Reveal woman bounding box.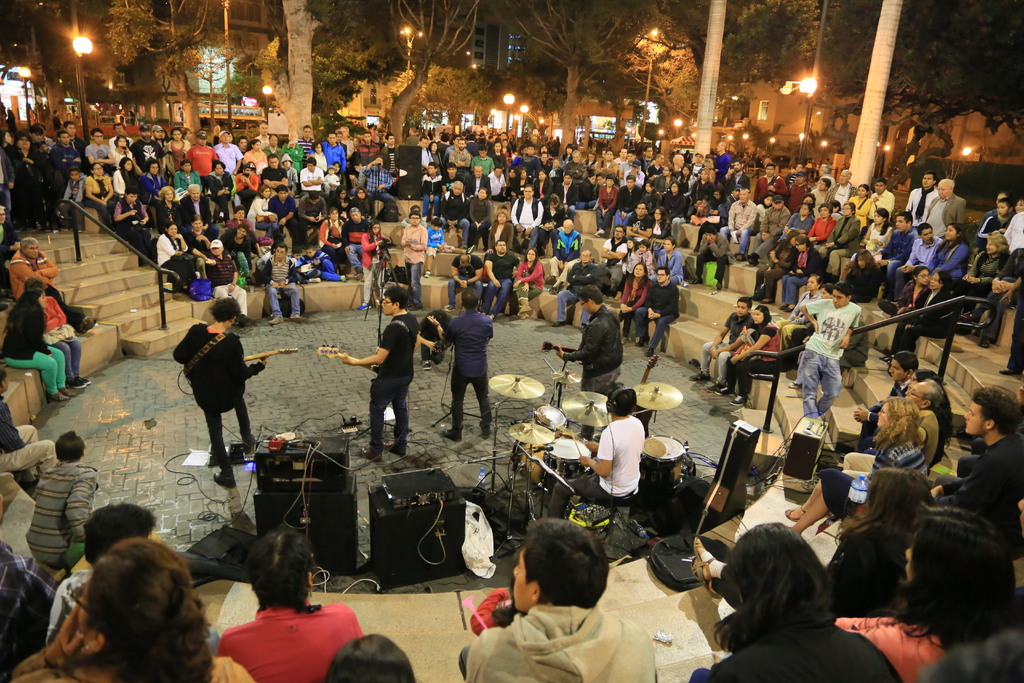
Revealed: rect(488, 140, 507, 175).
